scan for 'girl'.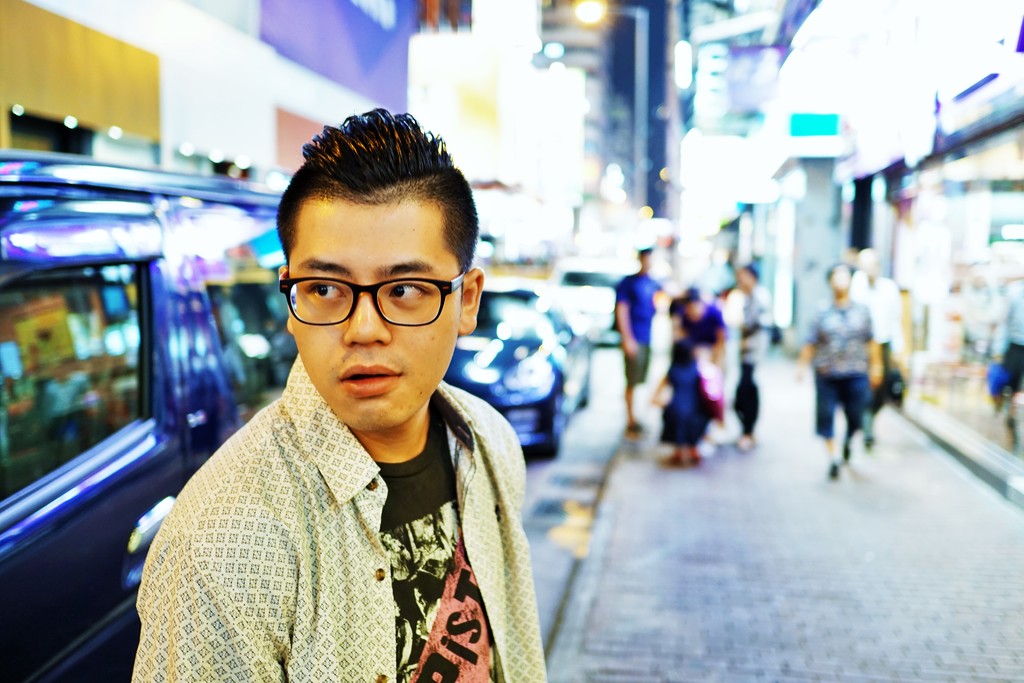
Scan result: l=653, t=338, r=715, b=466.
